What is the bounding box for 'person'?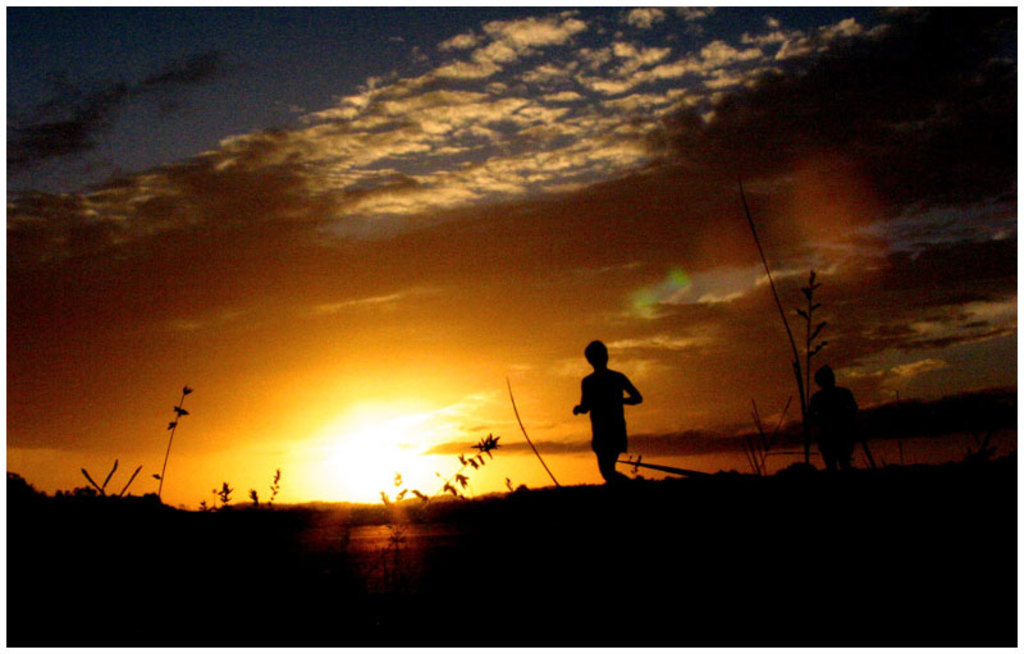
[x1=804, y1=362, x2=863, y2=480].
